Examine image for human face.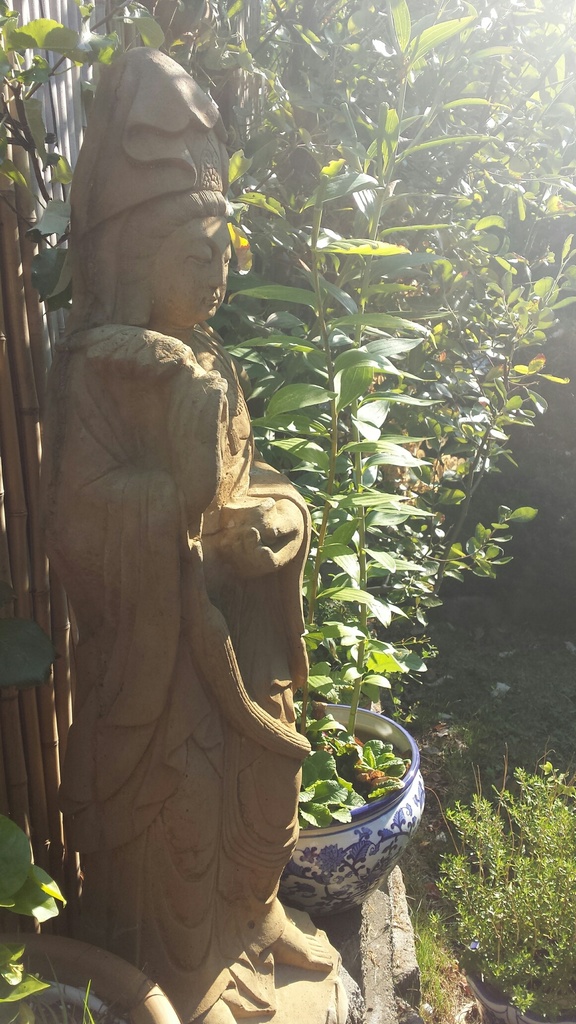
Examination result: detection(158, 221, 235, 330).
